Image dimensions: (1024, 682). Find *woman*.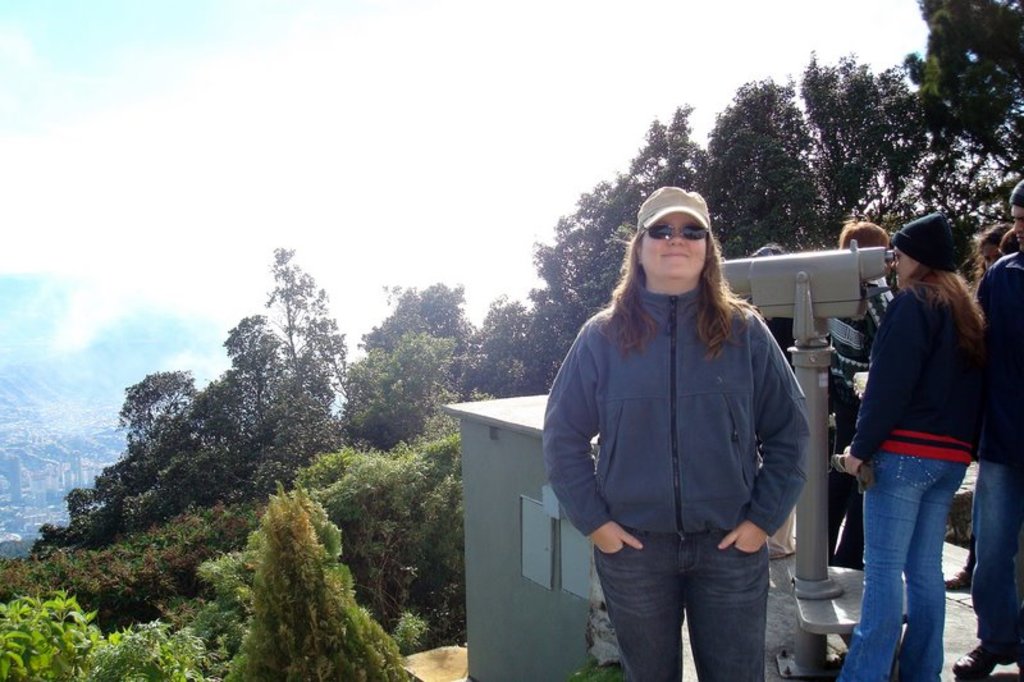
543 193 832 681.
